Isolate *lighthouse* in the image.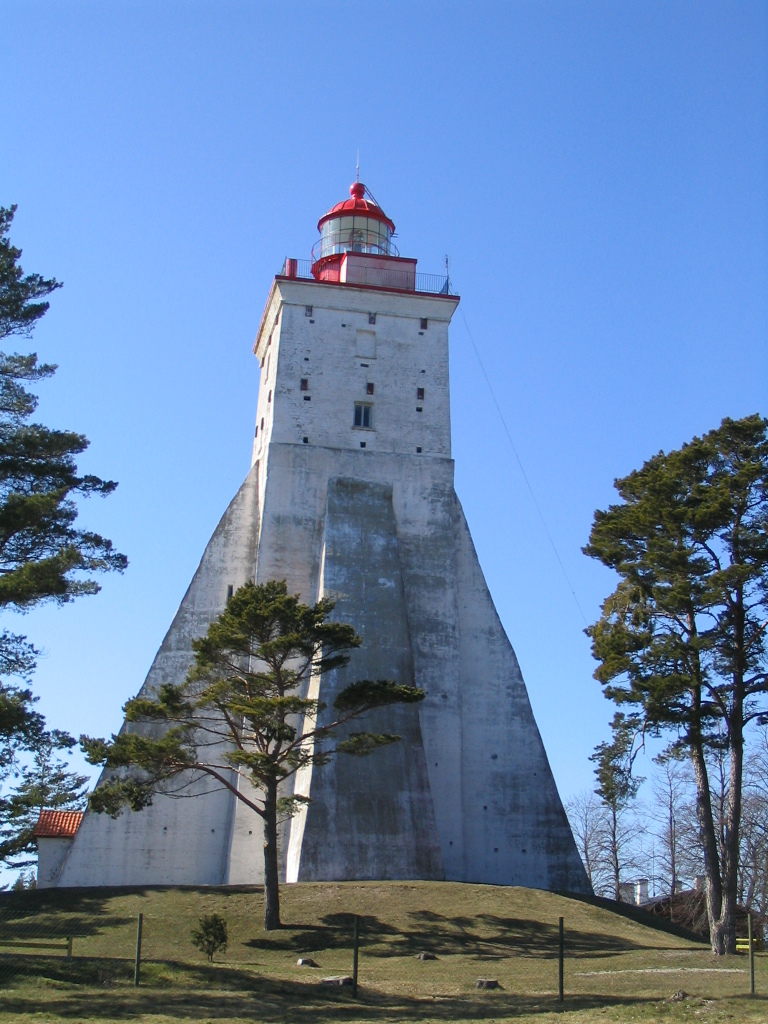
Isolated region: (left=29, top=152, right=594, bottom=892).
